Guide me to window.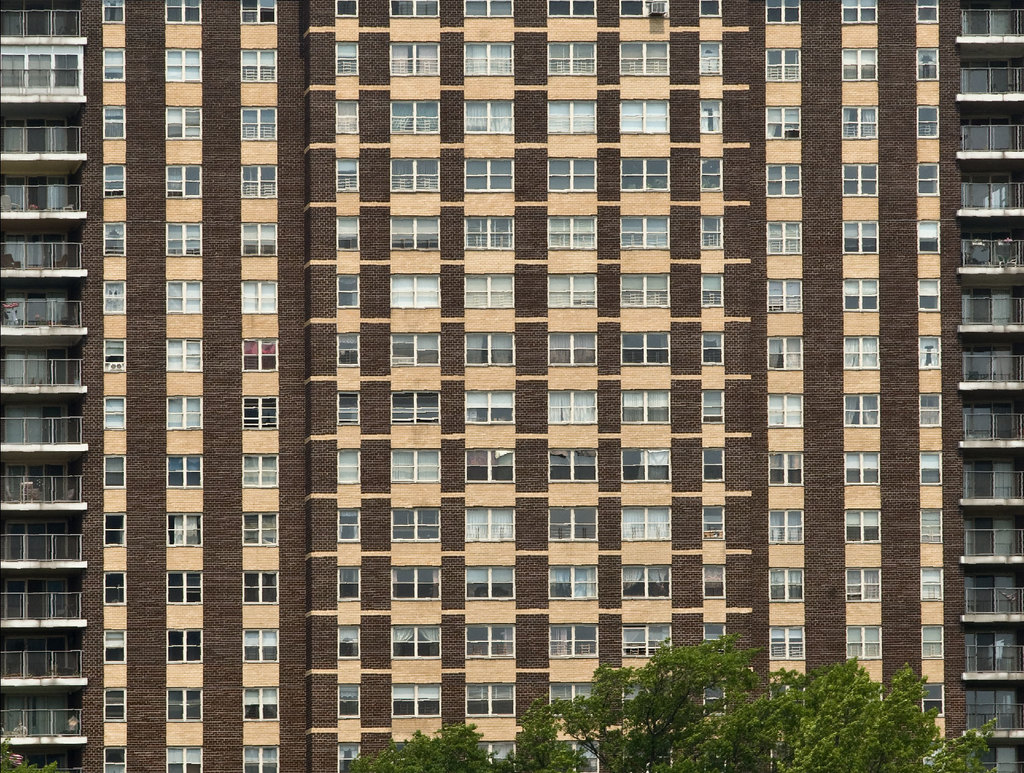
Guidance: {"x1": 241, "y1": 628, "x2": 279, "y2": 664}.
